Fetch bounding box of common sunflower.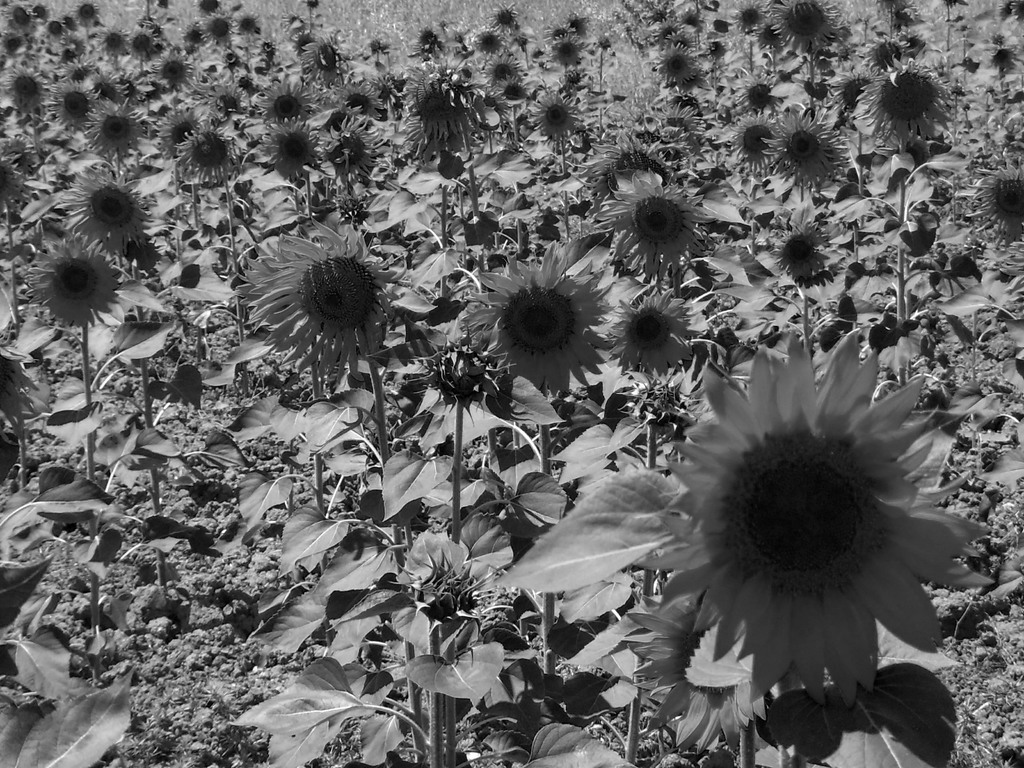
Bbox: {"left": 90, "top": 105, "right": 133, "bottom": 158}.
